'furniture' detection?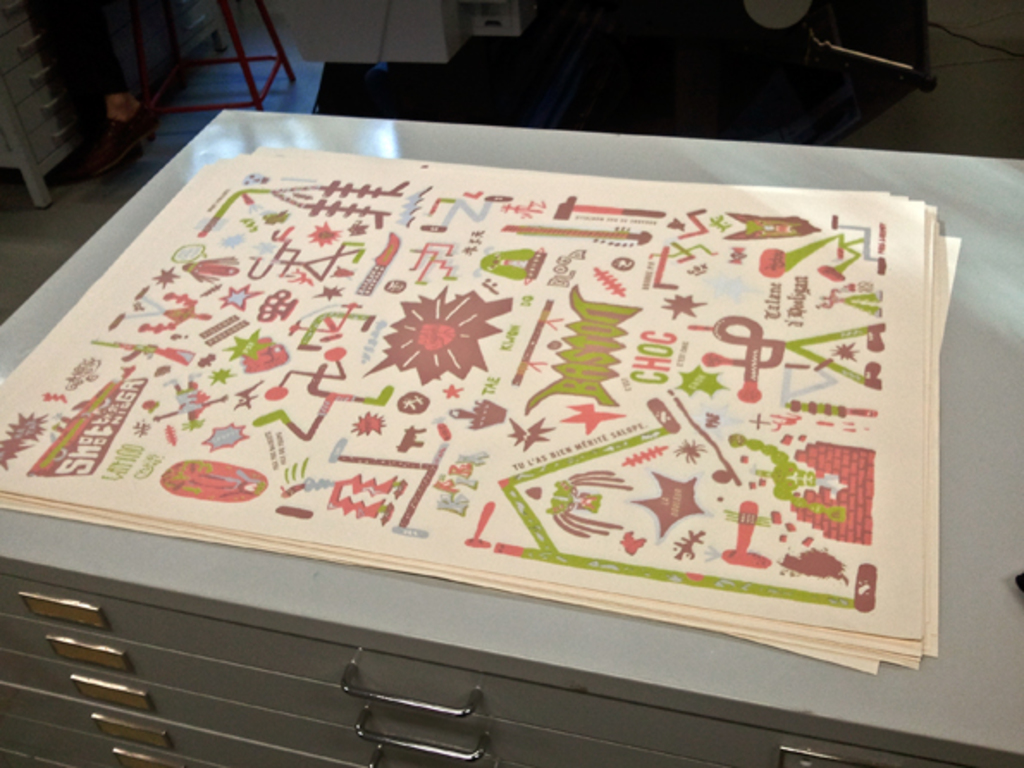
l=0, t=0, r=76, b=208
